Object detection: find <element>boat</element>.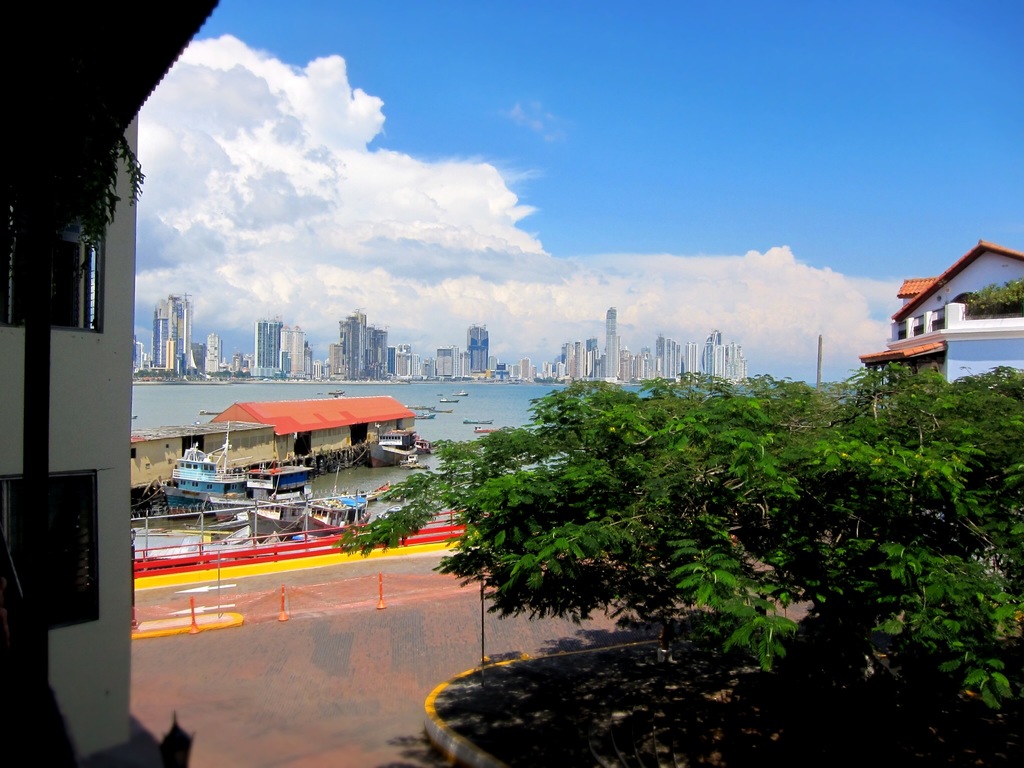
rect(375, 423, 419, 463).
